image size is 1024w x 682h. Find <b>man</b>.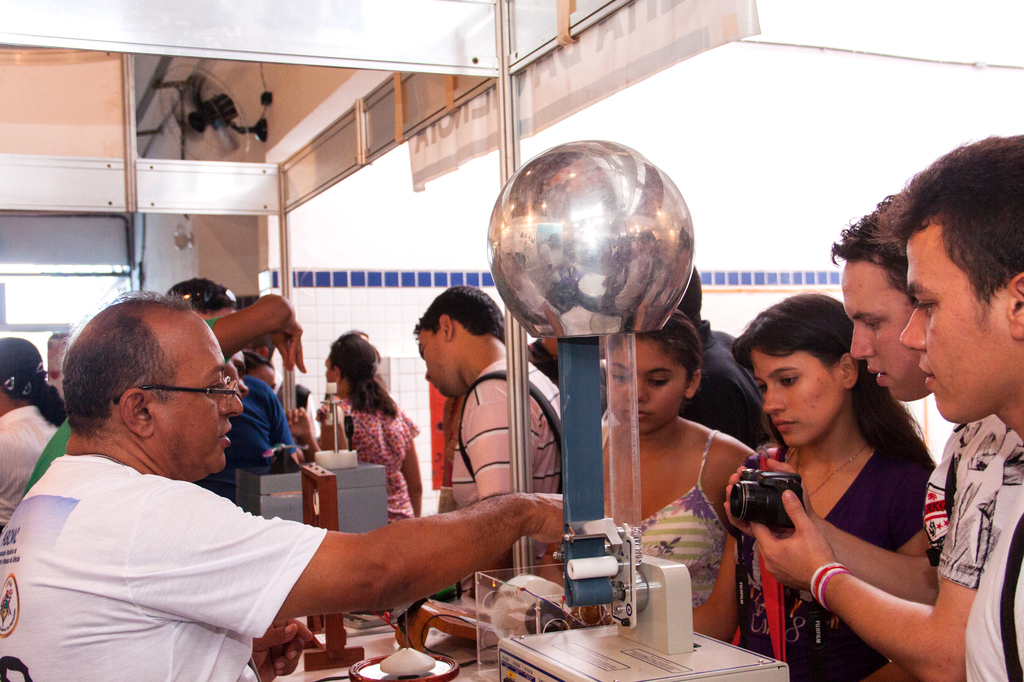
left=410, top=277, right=563, bottom=561.
